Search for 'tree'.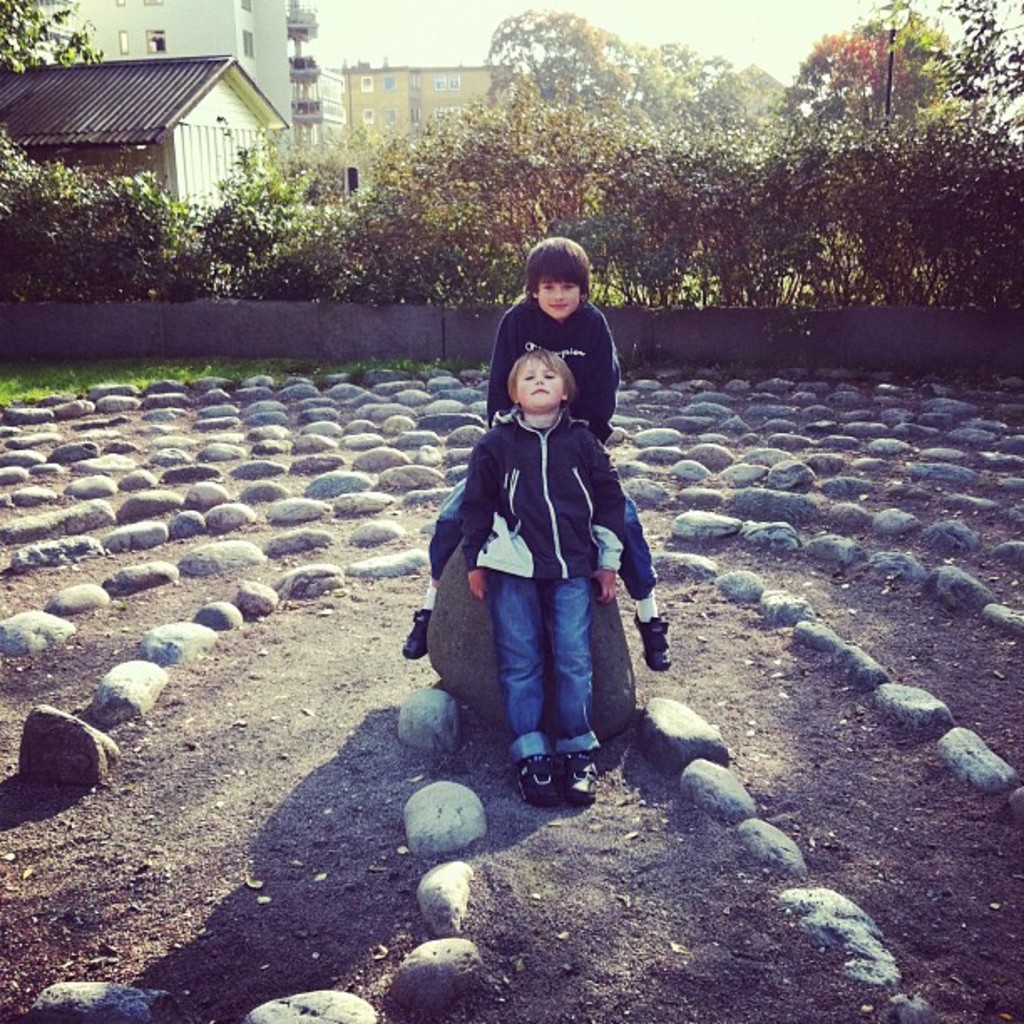
Found at 899:0:1022:125.
